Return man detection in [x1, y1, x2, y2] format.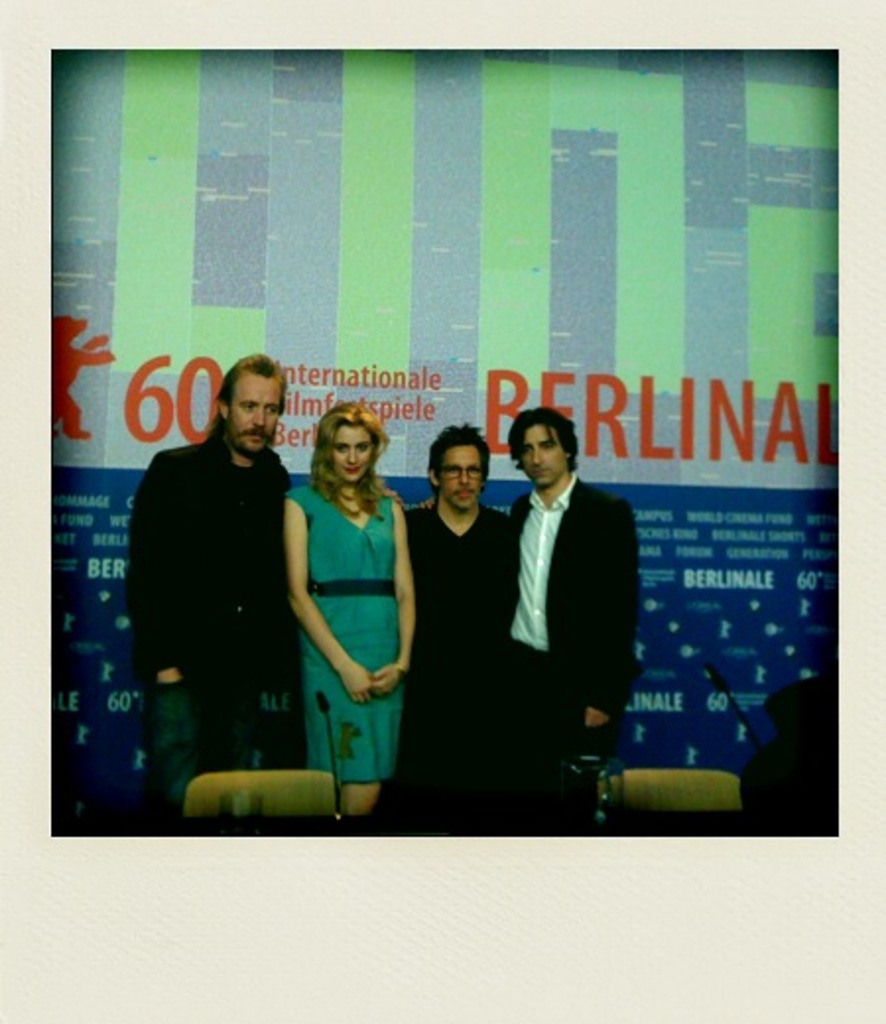
[408, 417, 520, 845].
